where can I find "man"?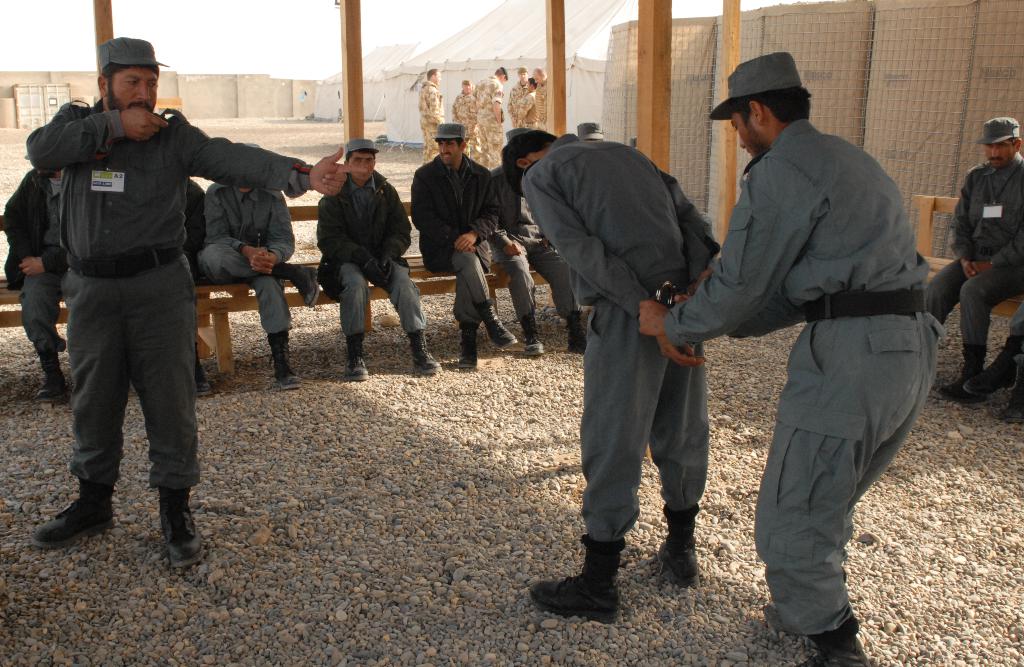
You can find it at x1=925 y1=115 x2=1023 y2=399.
